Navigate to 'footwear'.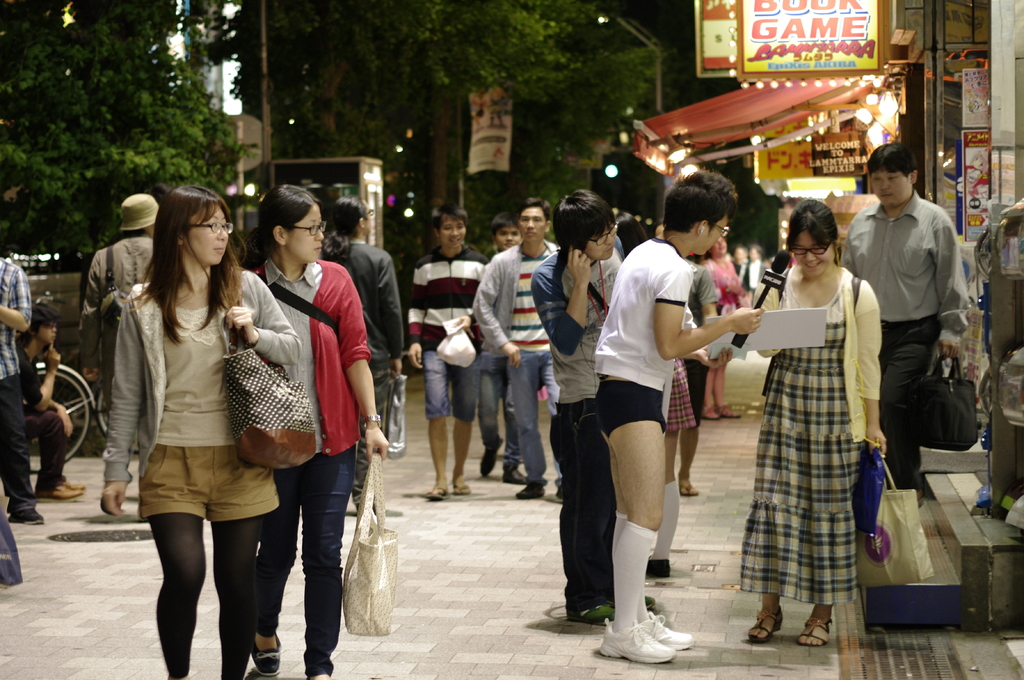
Navigation target: crop(522, 480, 547, 499).
